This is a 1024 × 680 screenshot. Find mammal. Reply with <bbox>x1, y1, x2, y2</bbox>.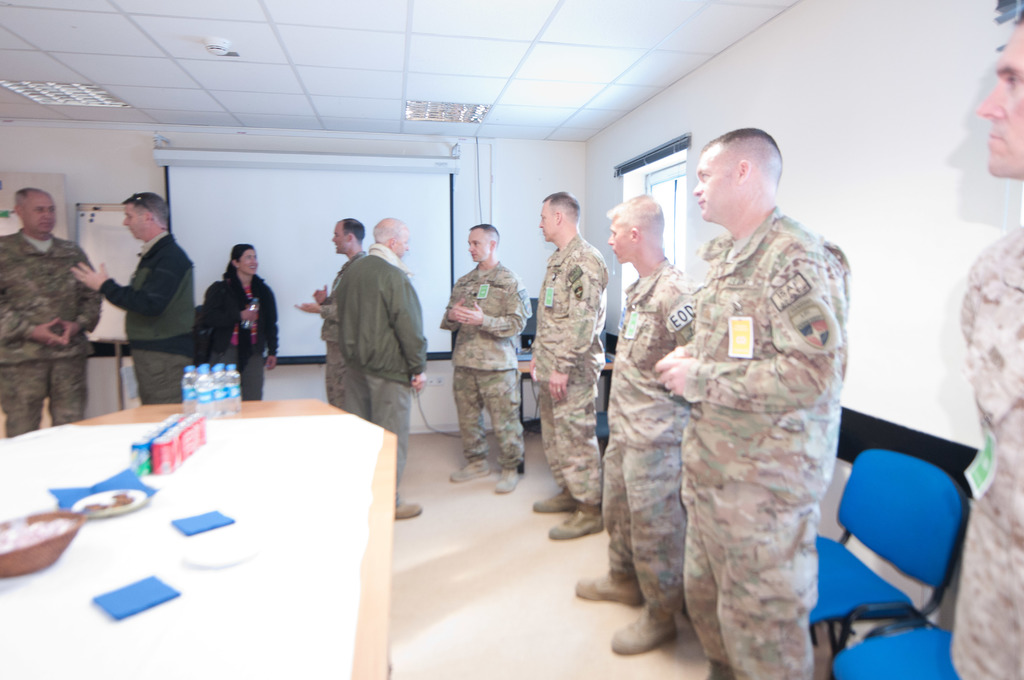
<bbox>573, 194, 695, 656</bbox>.
